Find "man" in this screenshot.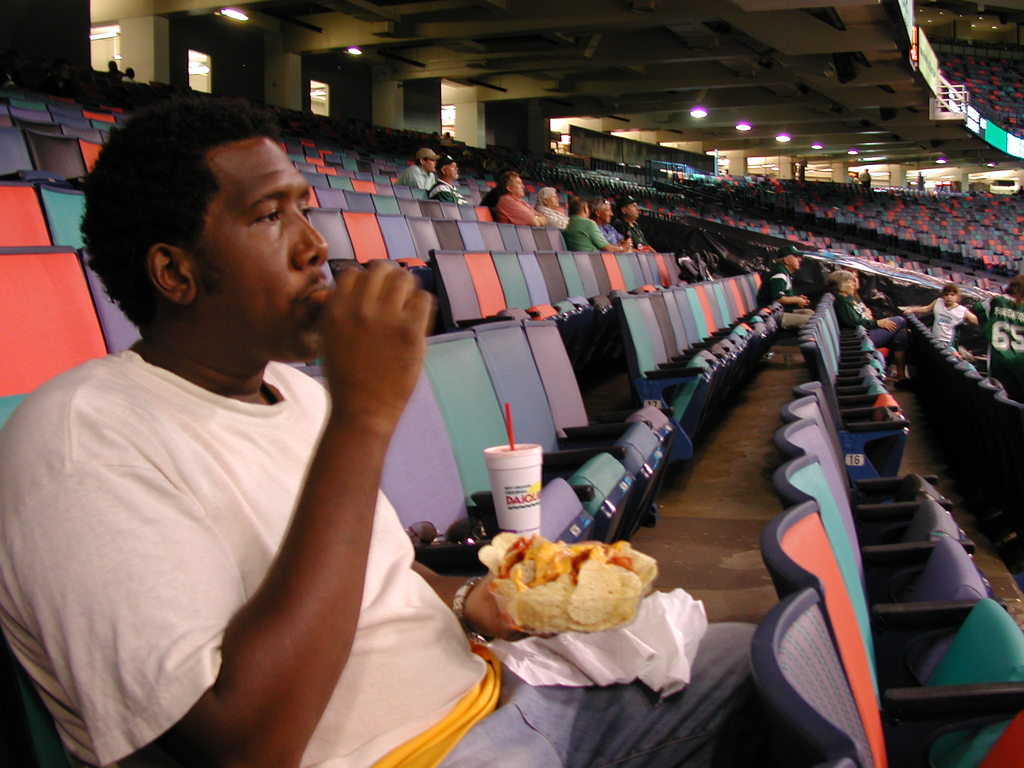
The bounding box for "man" is 392/148/440/186.
